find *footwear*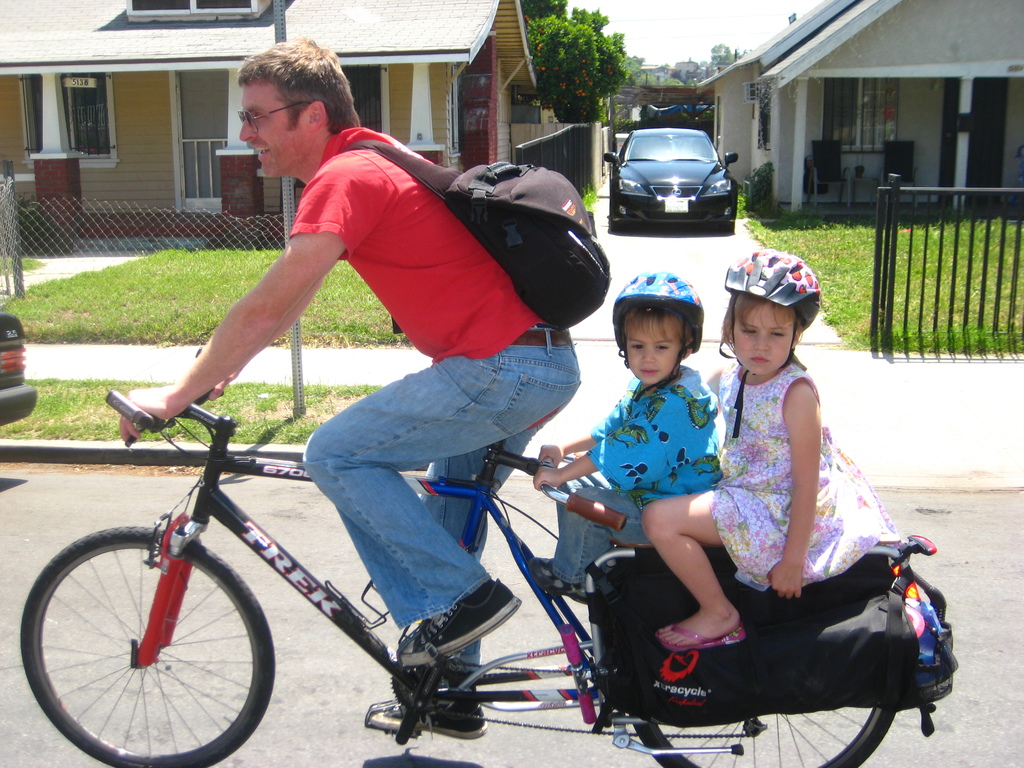
box(394, 574, 524, 666)
